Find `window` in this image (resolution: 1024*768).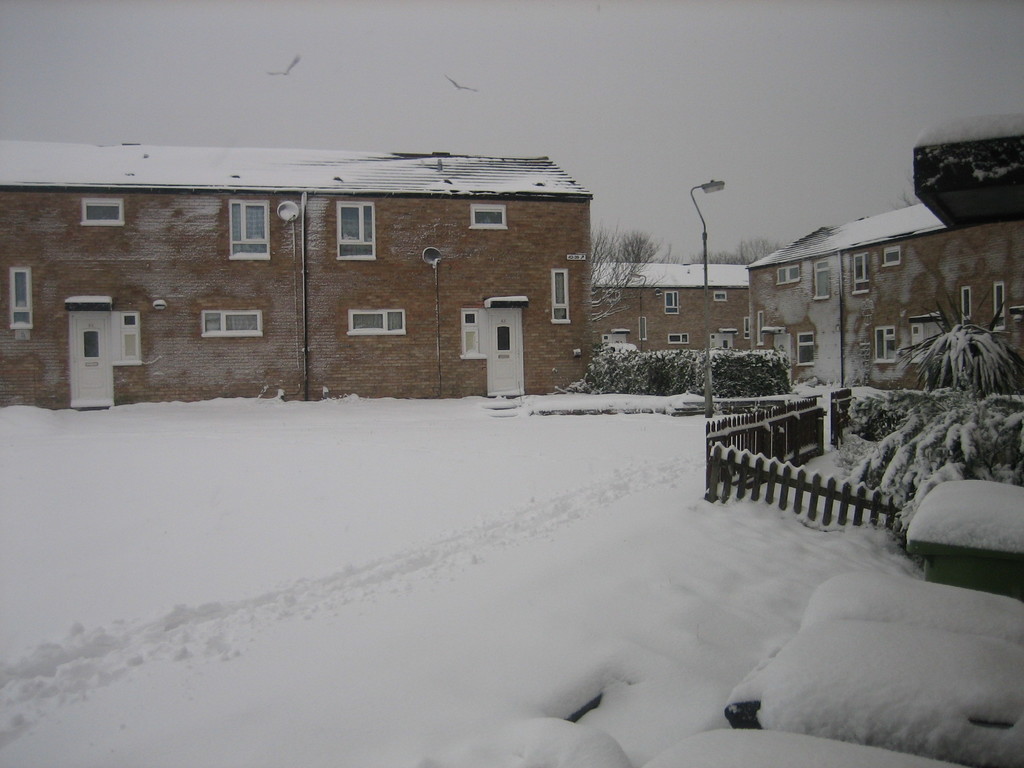
231:198:275:258.
